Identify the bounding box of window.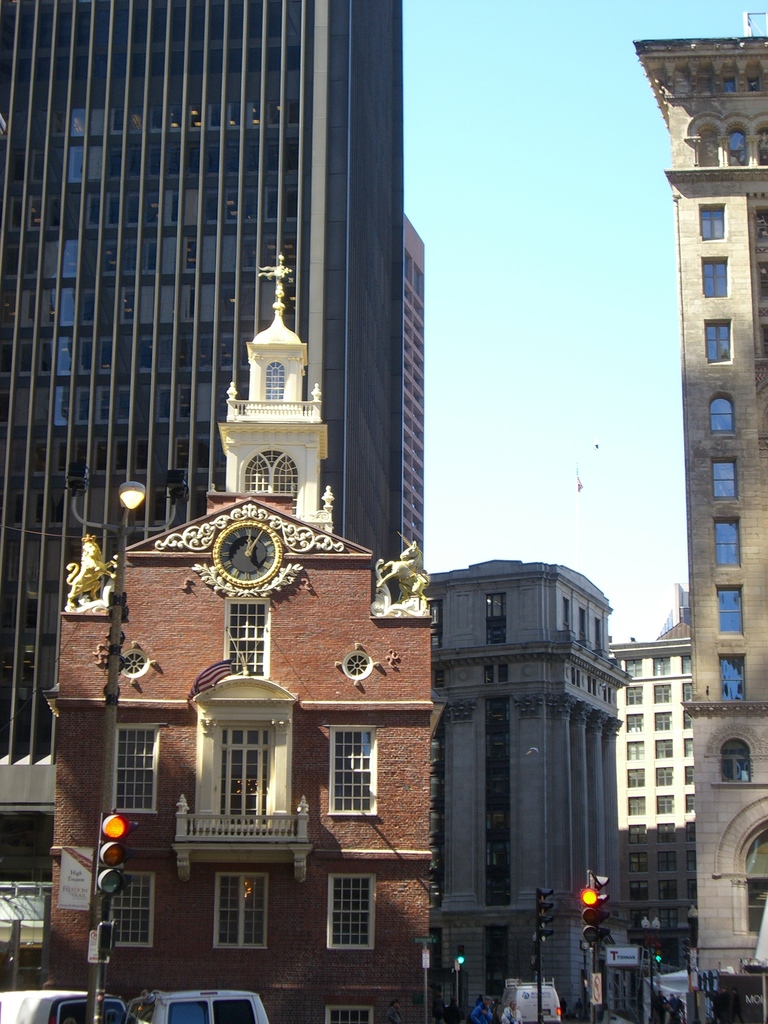
crop(660, 852, 675, 873).
